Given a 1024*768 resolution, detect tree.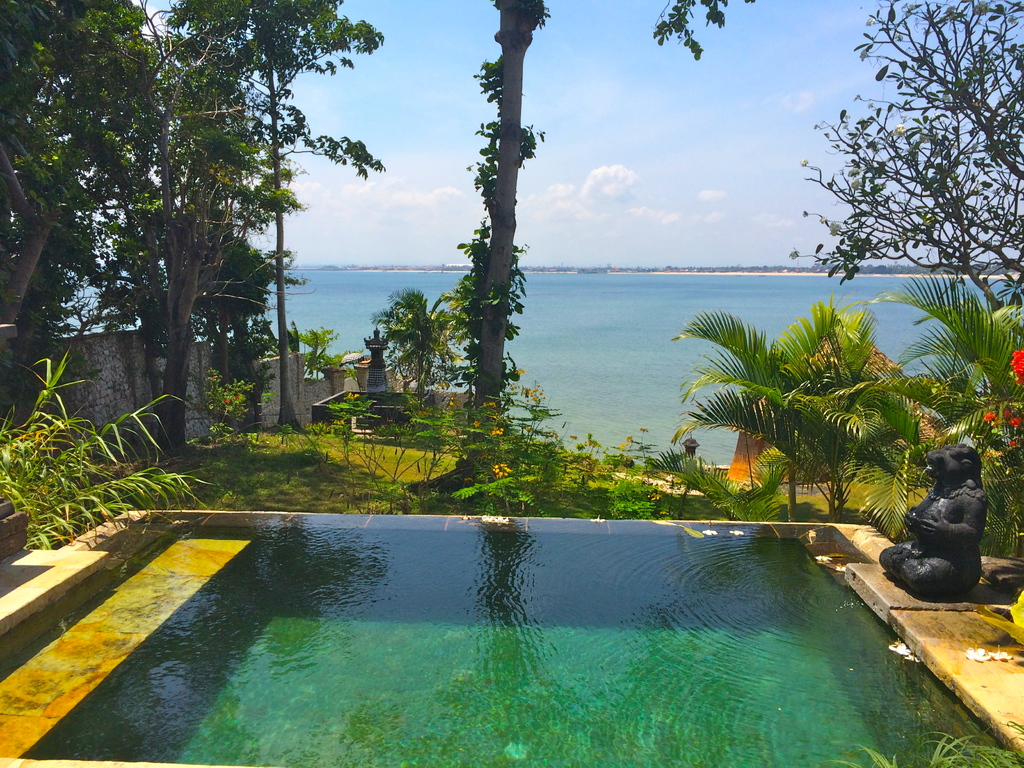
bbox(683, 253, 1023, 553).
